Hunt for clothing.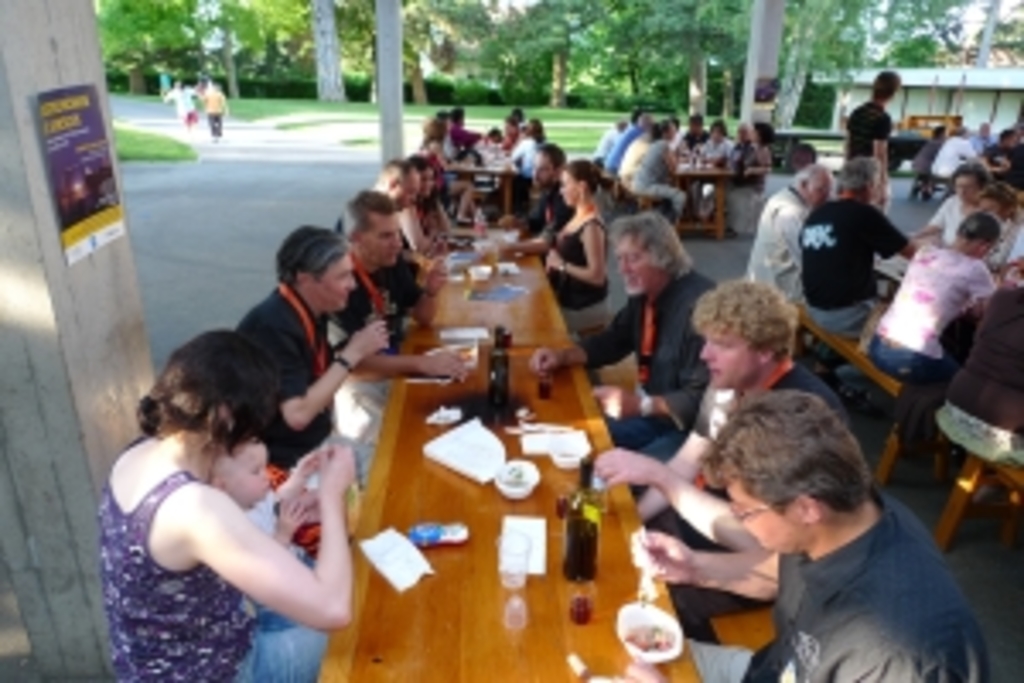
Hunted down at (left=935, top=280, right=1021, bottom=485).
